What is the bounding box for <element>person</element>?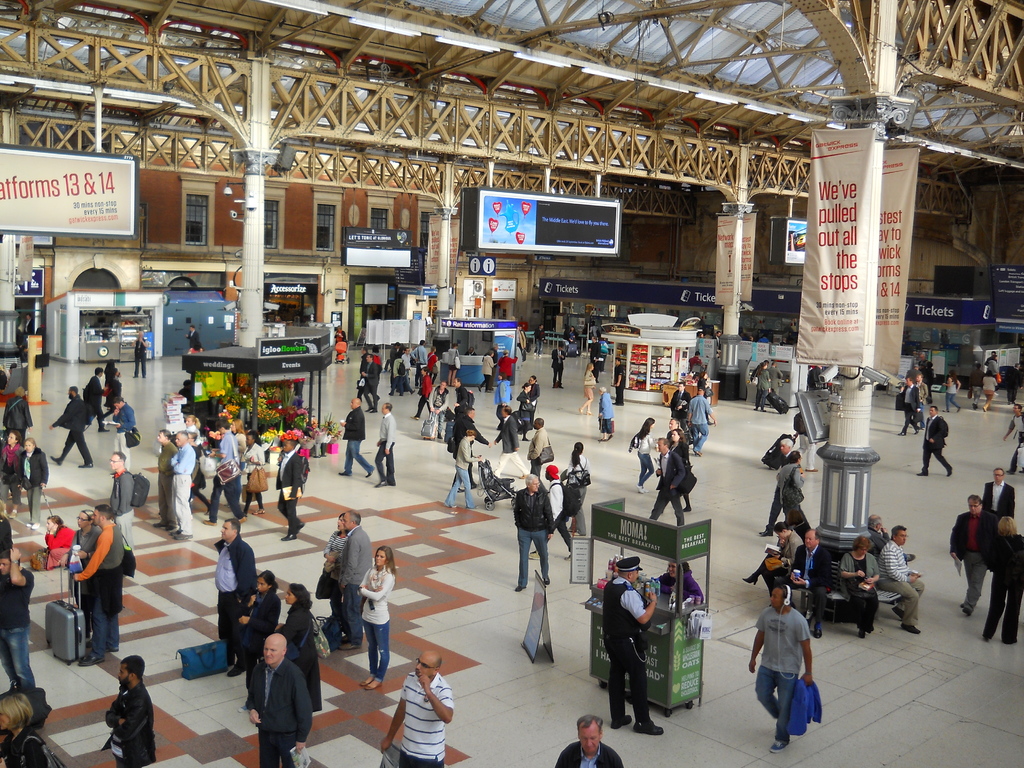
346, 399, 371, 474.
